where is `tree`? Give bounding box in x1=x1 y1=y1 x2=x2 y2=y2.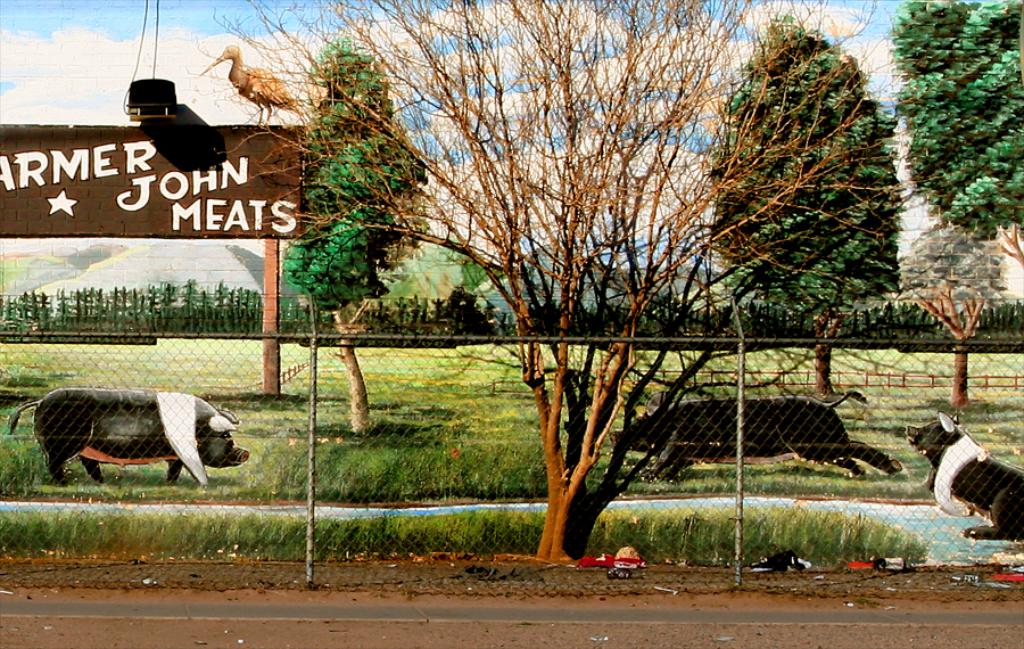
x1=701 y1=16 x2=910 y2=400.
